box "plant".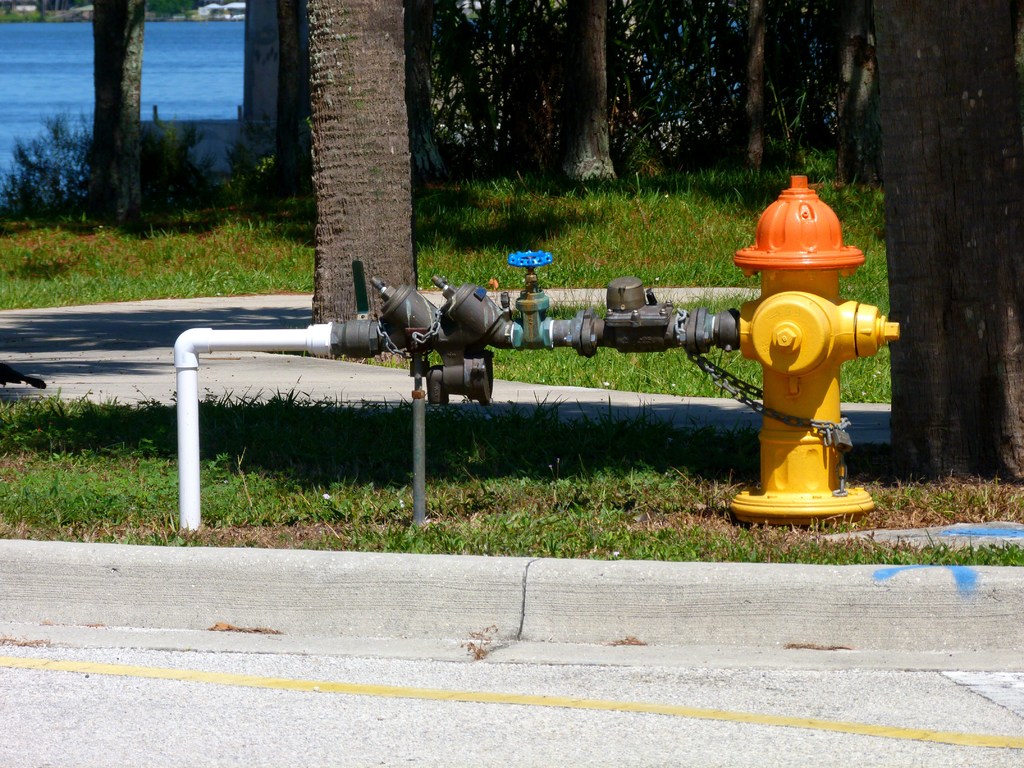
{"x1": 0, "y1": 378, "x2": 1023, "y2": 557}.
